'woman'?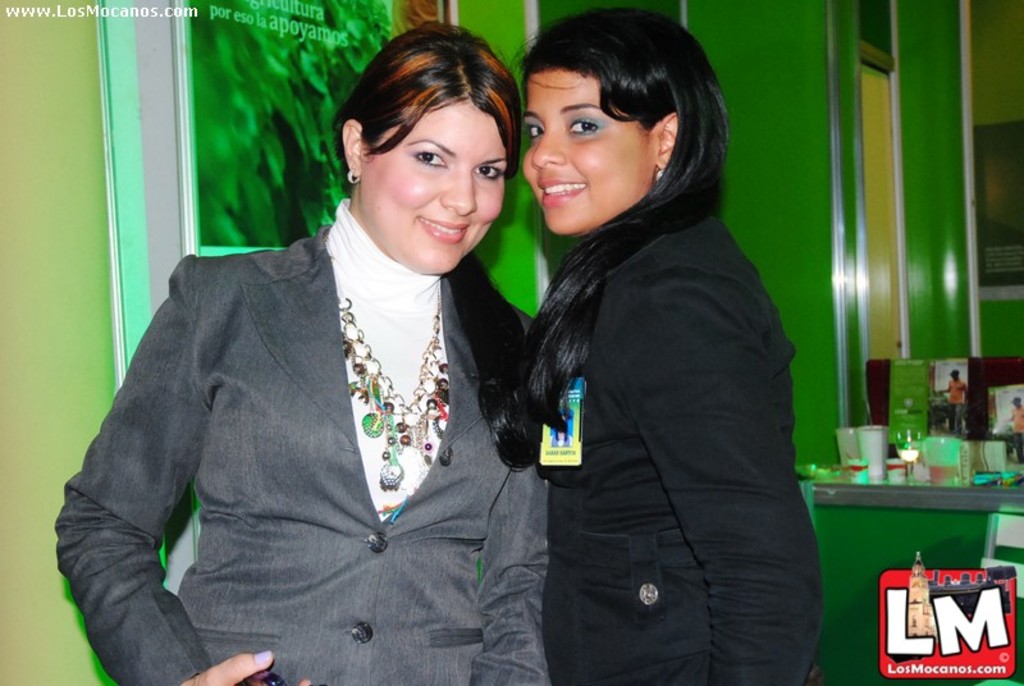
[51, 20, 559, 685]
